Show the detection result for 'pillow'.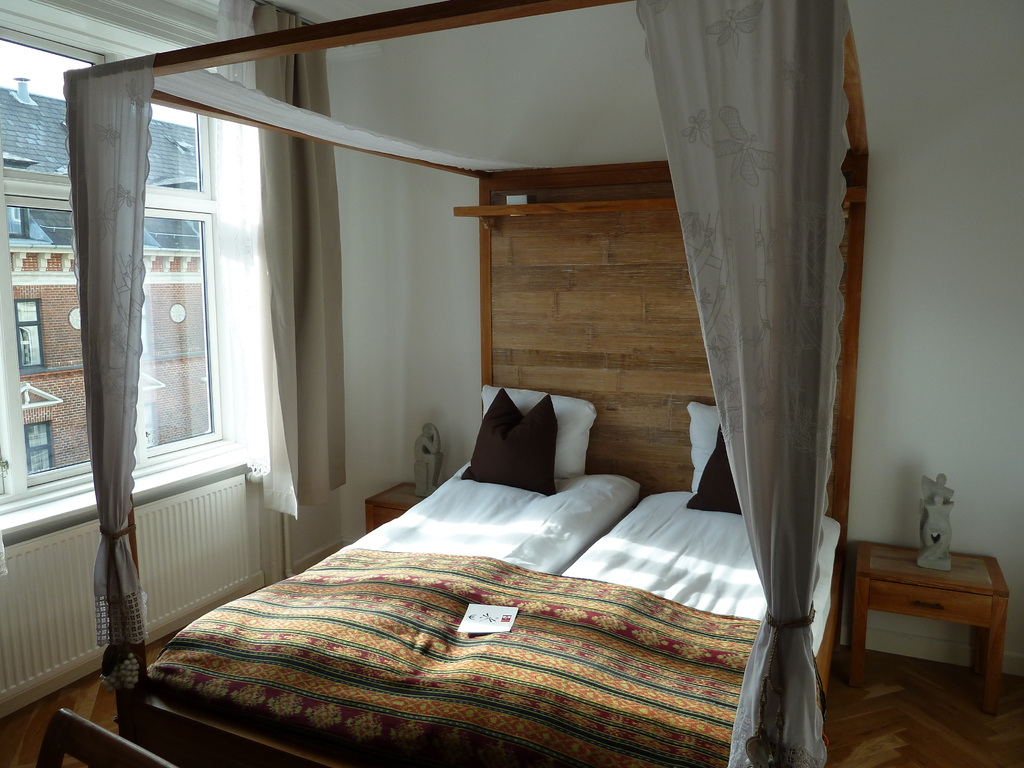
l=477, t=384, r=607, b=481.
